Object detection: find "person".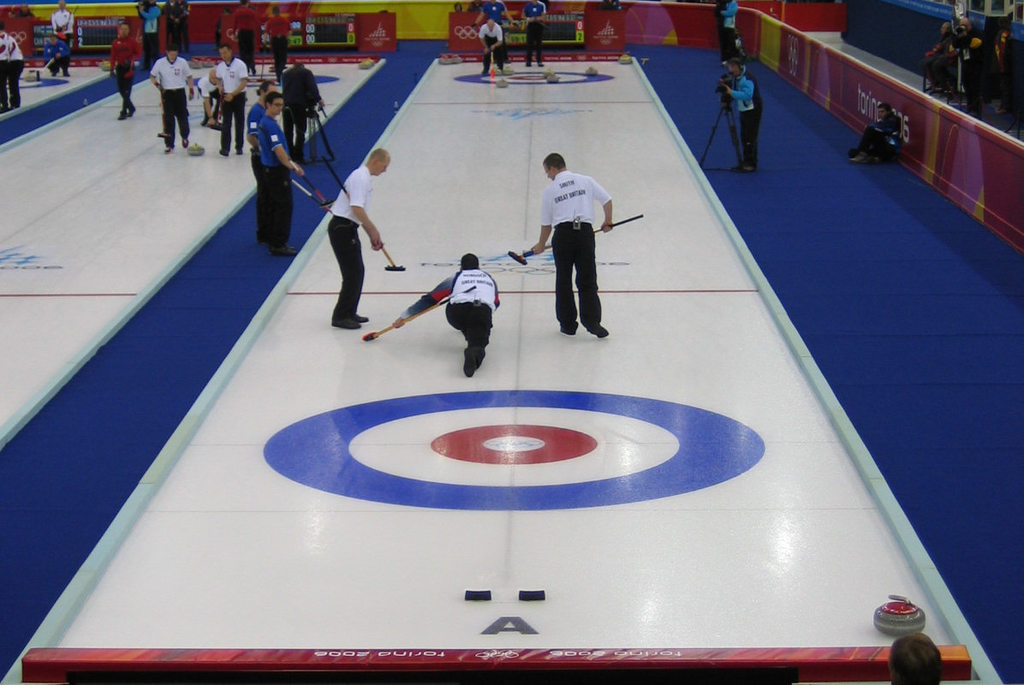
pyautogui.locateOnScreen(725, 54, 761, 173).
